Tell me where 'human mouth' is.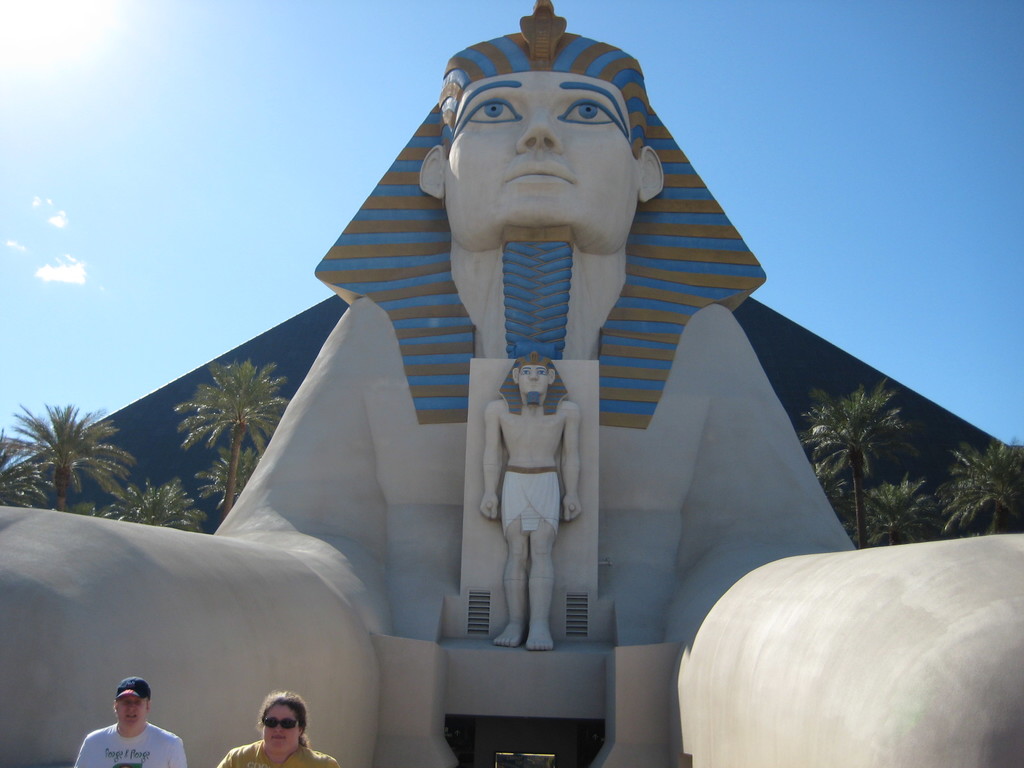
'human mouth' is at [501,155,577,189].
